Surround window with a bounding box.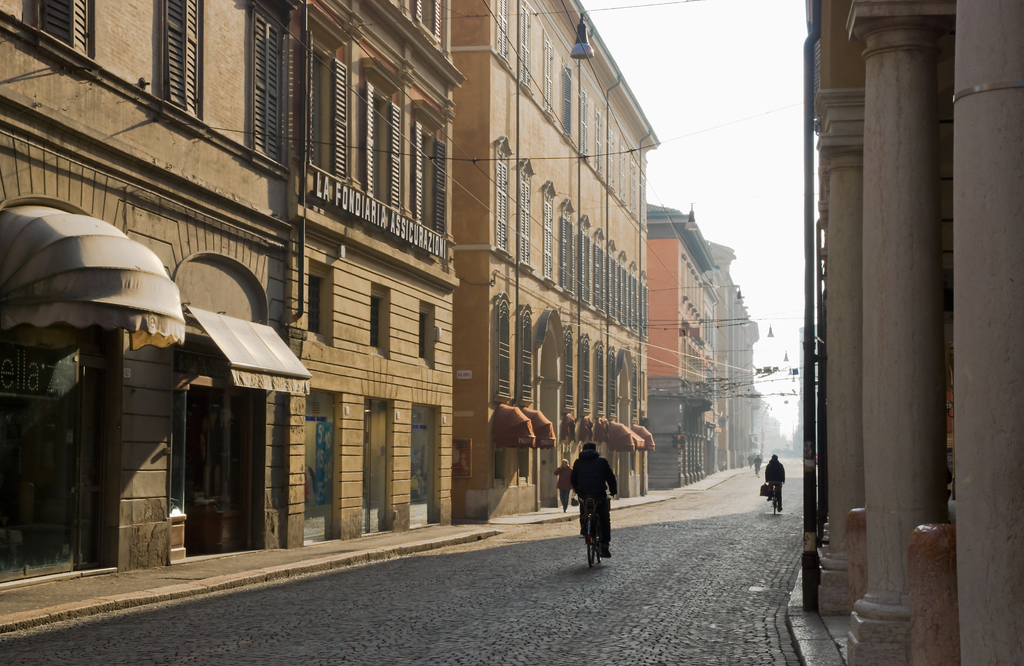
582,90,593,160.
